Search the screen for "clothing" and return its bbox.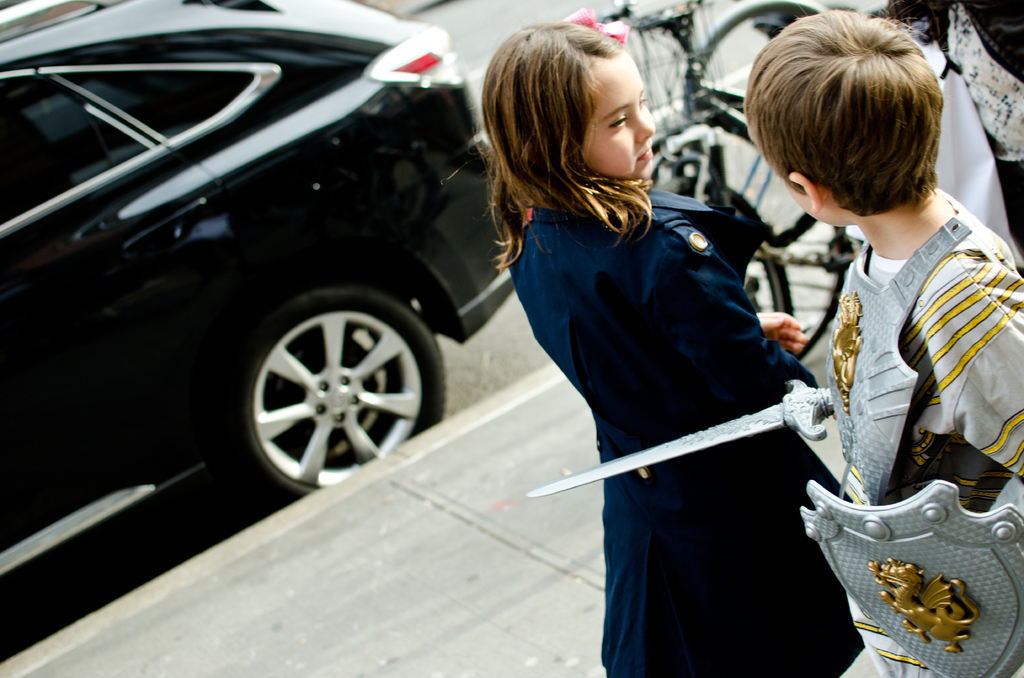
Found: bbox=(895, 0, 1023, 266).
